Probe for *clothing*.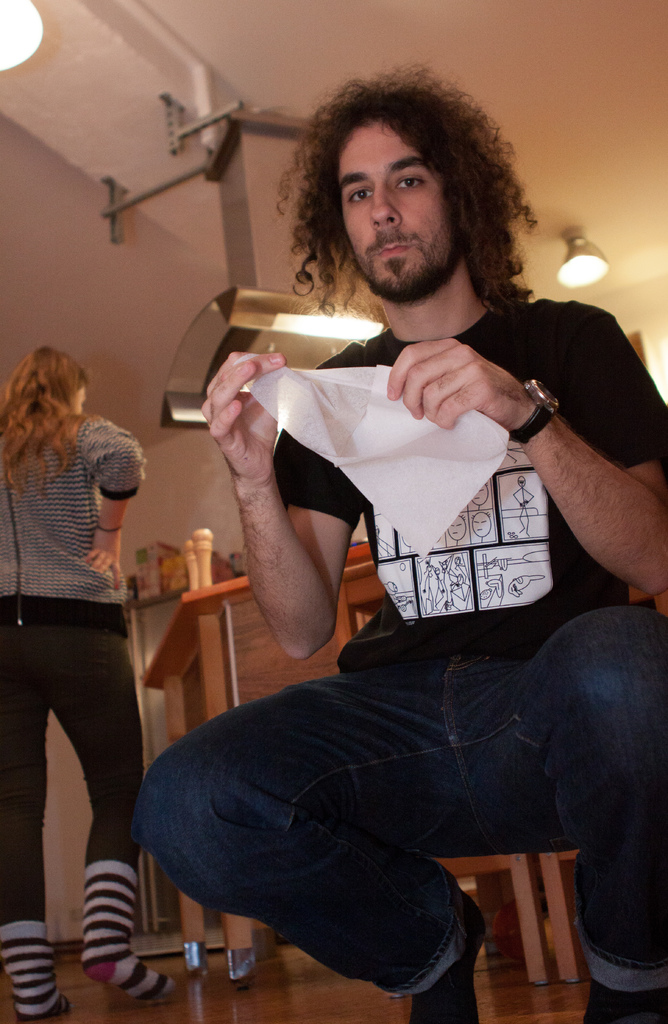
Probe result: left=3, top=413, right=148, bottom=1001.
